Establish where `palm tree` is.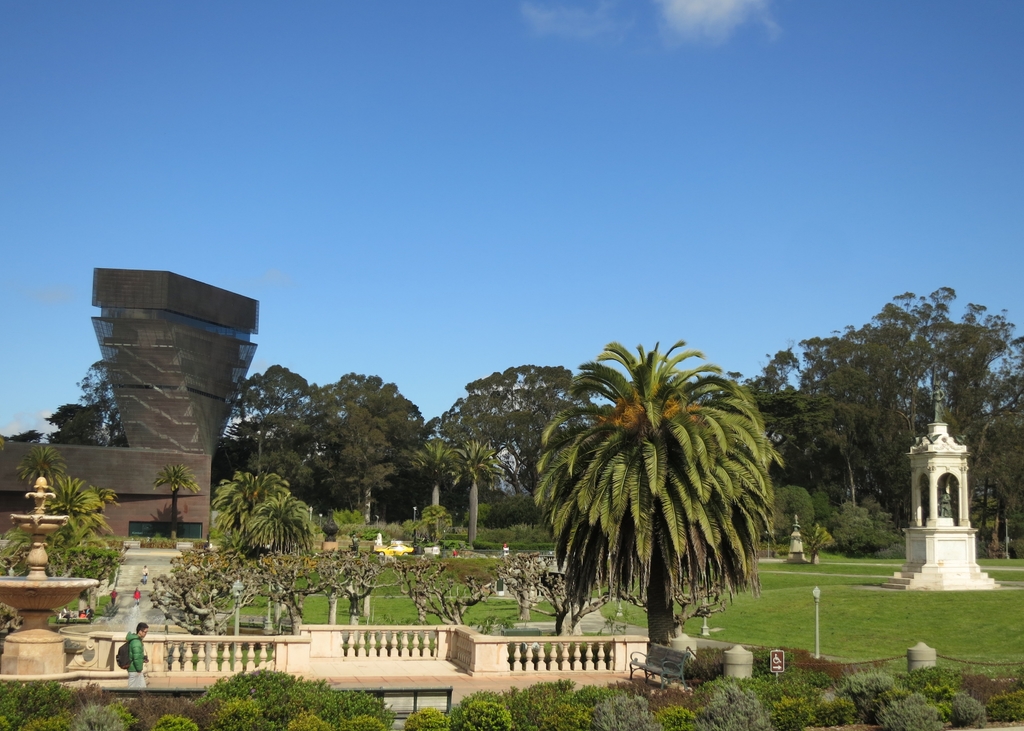
Established at [964,379,1019,478].
